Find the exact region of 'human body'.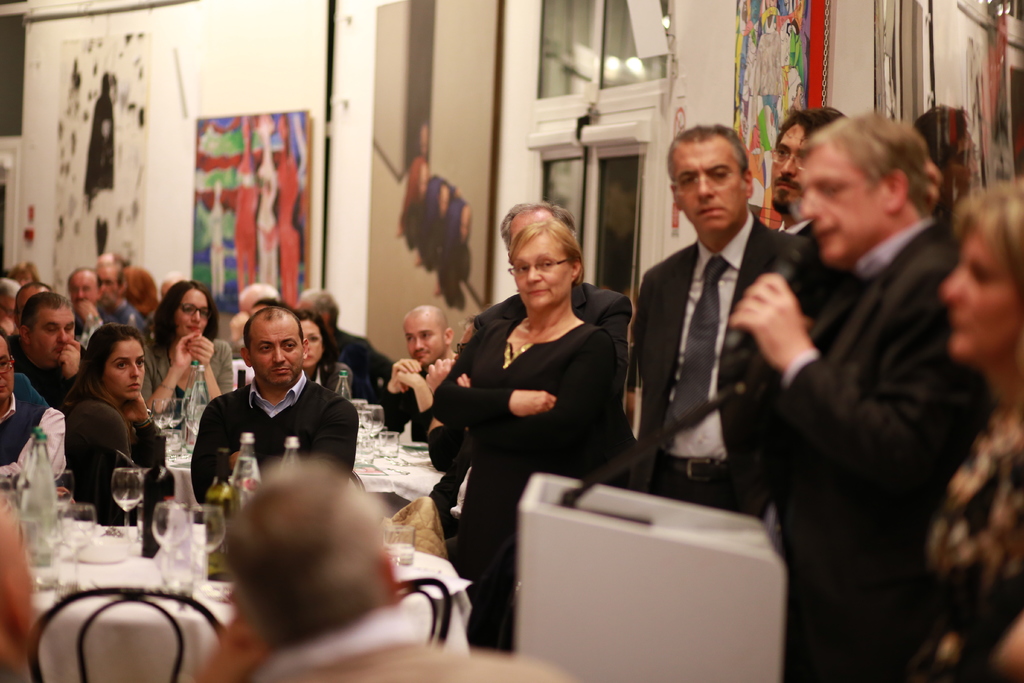
Exact region: locate(93, 247, 140, 323).
